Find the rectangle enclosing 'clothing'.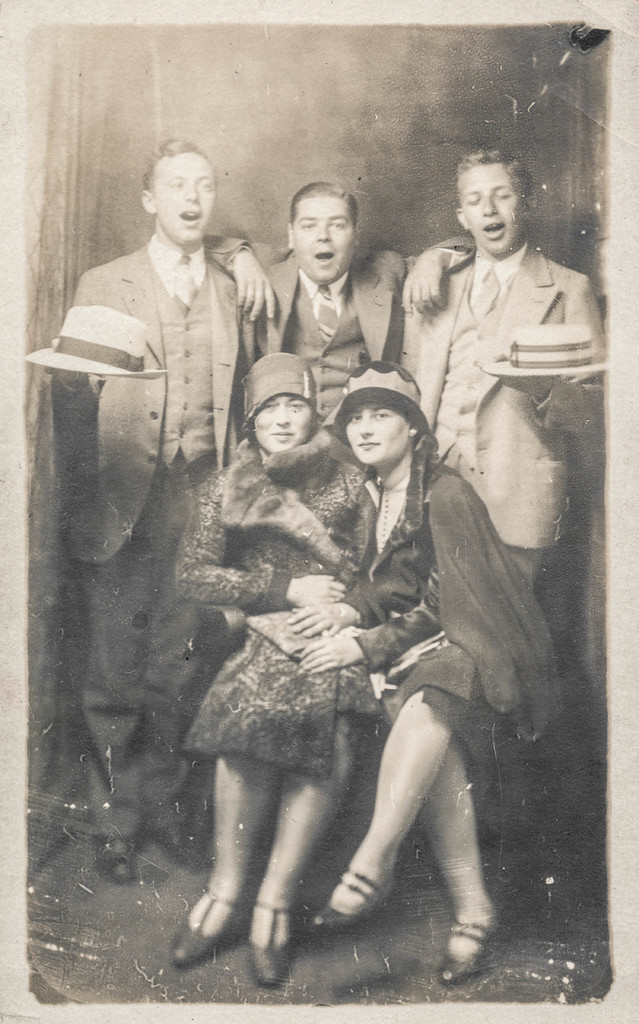
167/433/379/778.
